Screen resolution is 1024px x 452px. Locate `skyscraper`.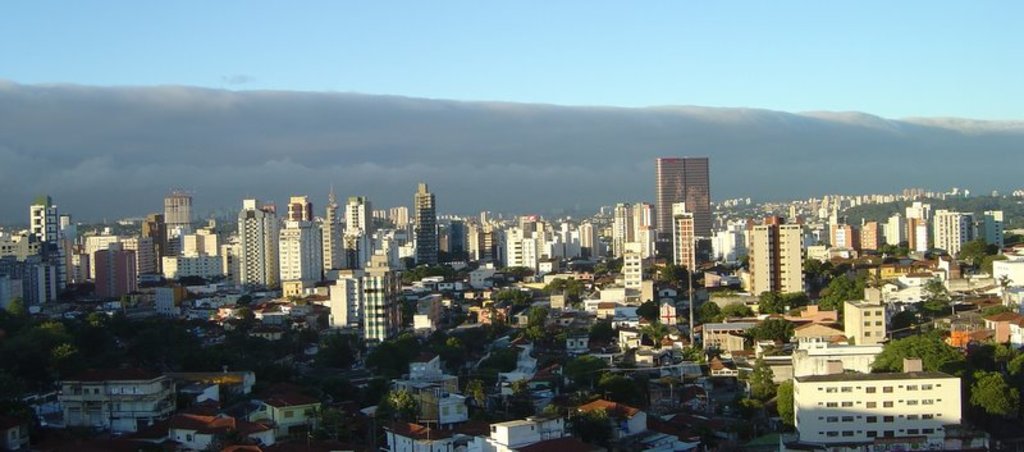
box=[648, 143, 727, 250].
